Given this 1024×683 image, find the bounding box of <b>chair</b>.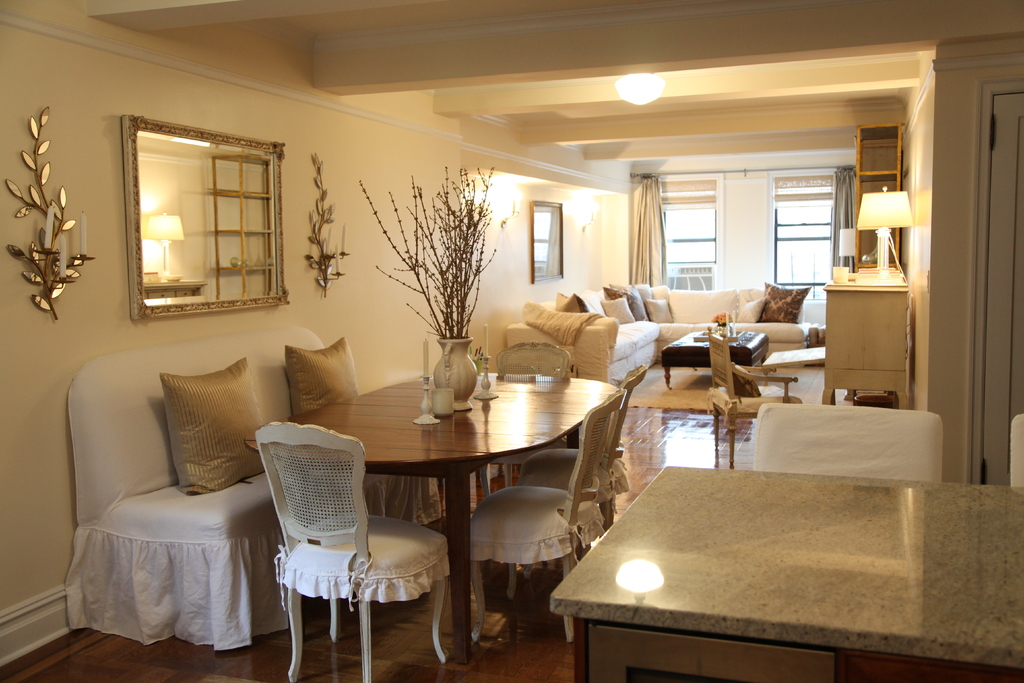
257:434:443:677.
